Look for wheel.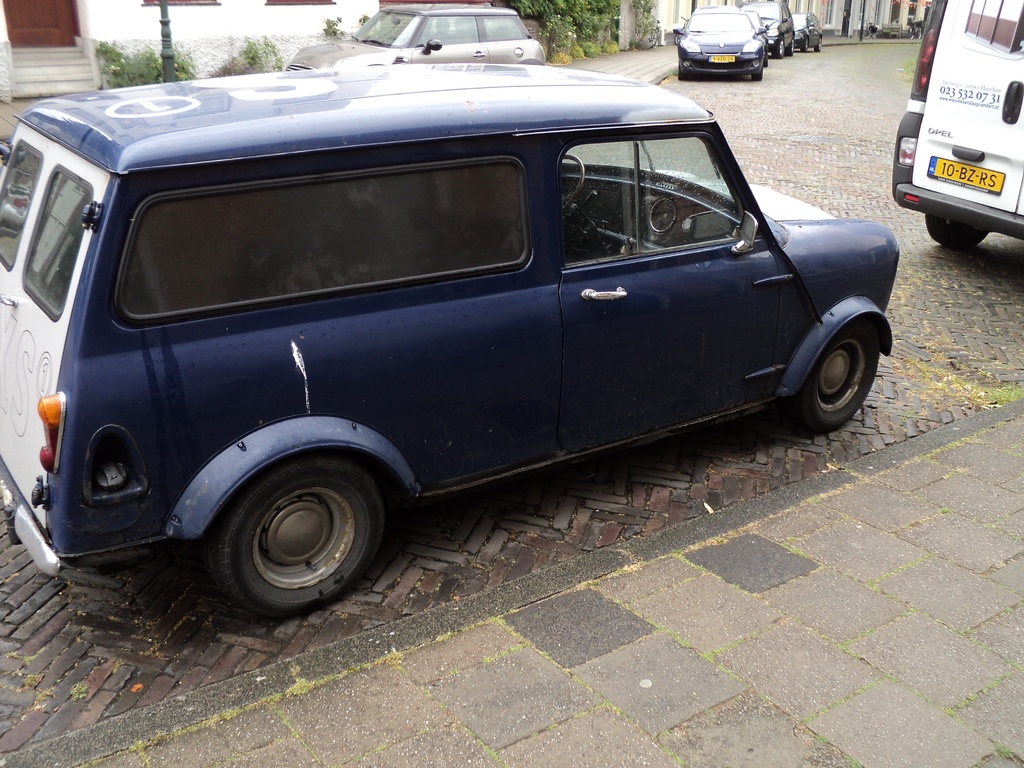
Found: (left=815, top=36, right=821, bottom=51).
